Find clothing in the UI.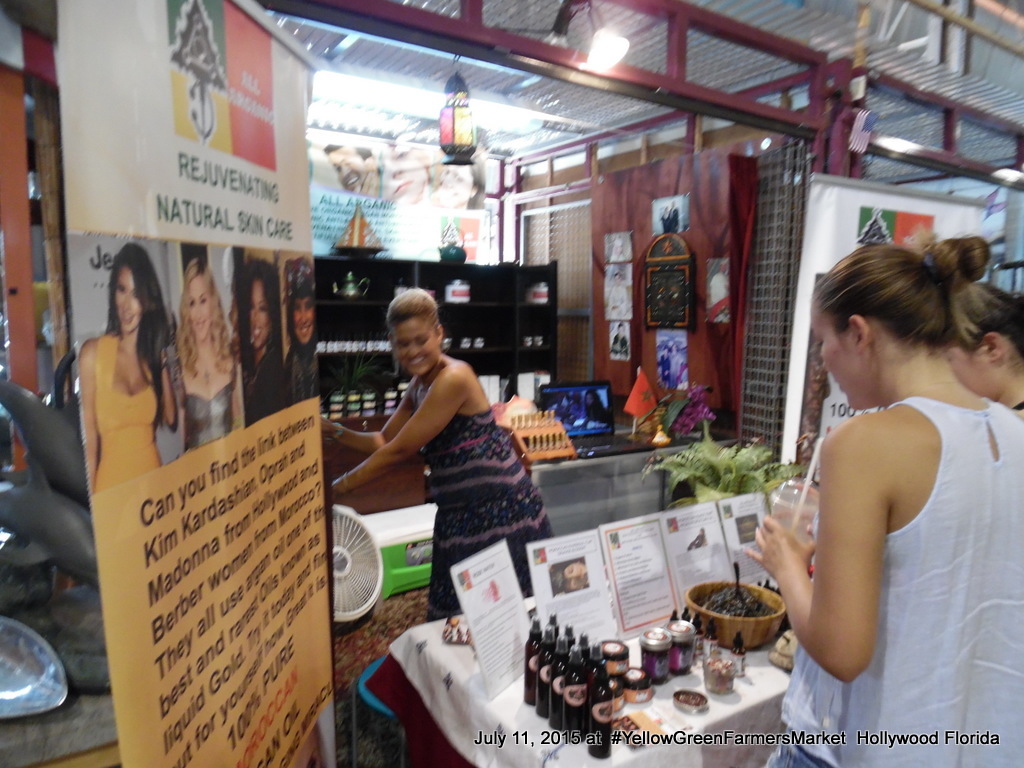
UI element at <box>243,344,282,445</box>.
